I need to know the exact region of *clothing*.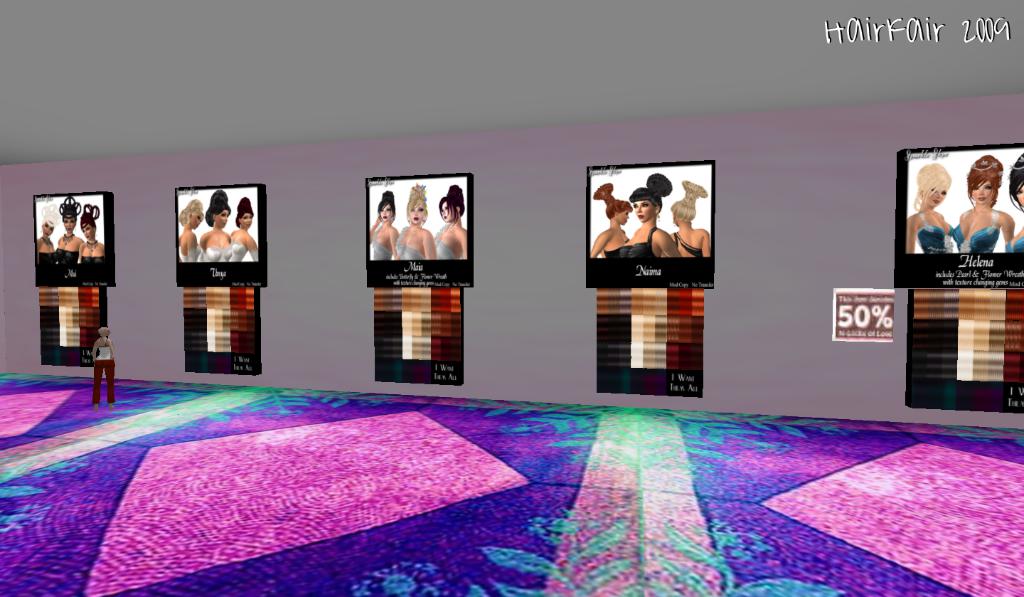
Region: {"x1": 93, "y1": 342, "x2": 117, "y2": 401}.
